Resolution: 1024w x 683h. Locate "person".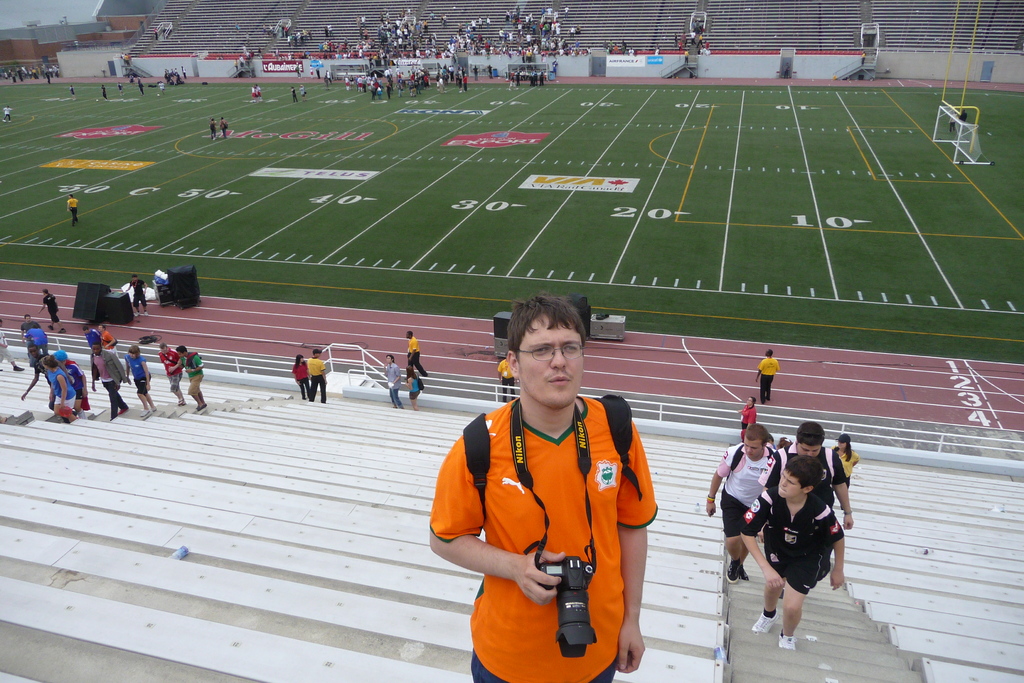
(381,352,401,406).
